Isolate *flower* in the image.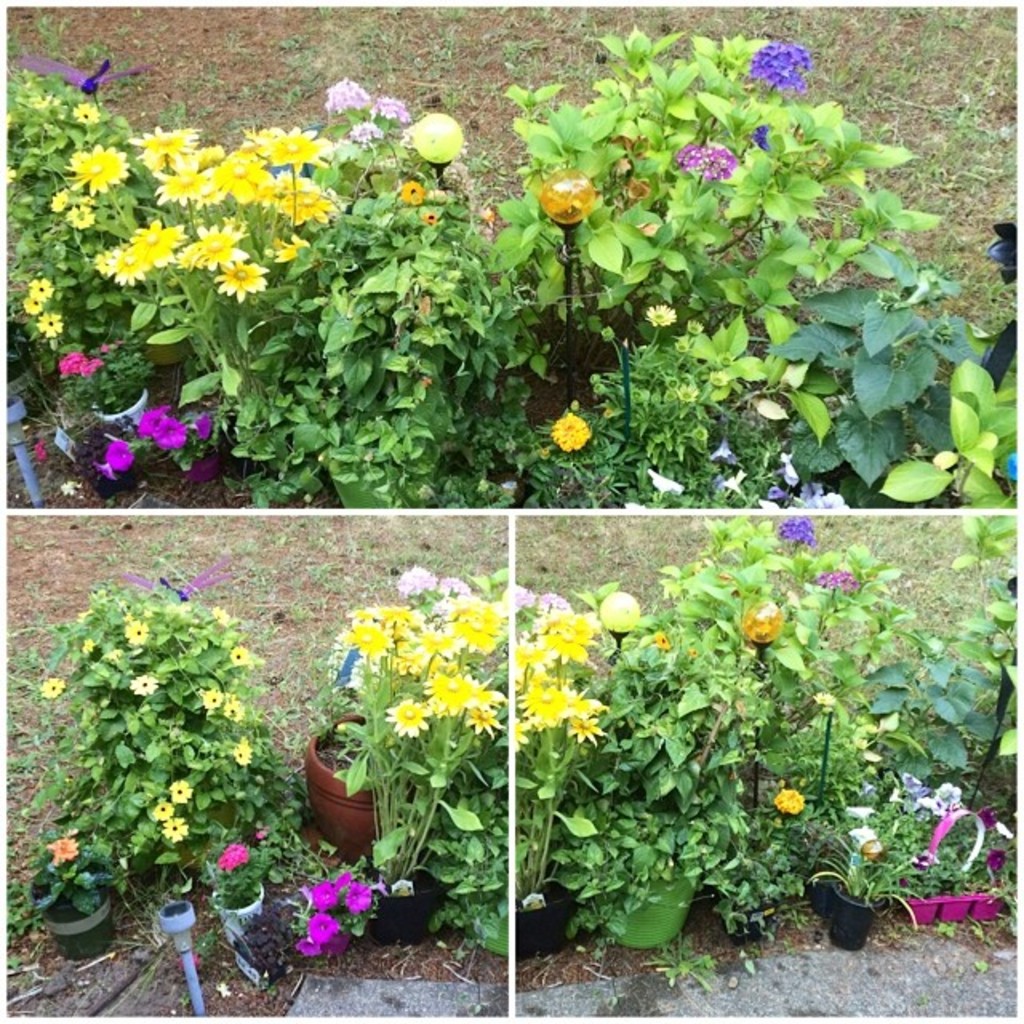
Isolated region: (x1=771, y1=509, x2=829, y2=555).
